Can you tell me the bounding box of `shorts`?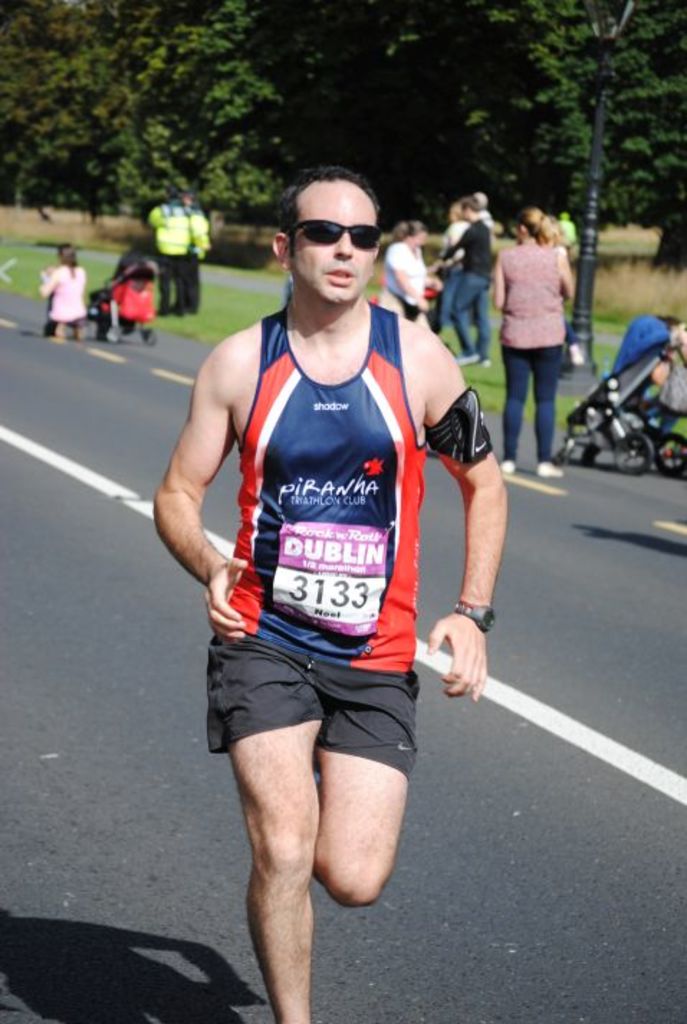
left=193, top=650, right=431, bottom=754.
